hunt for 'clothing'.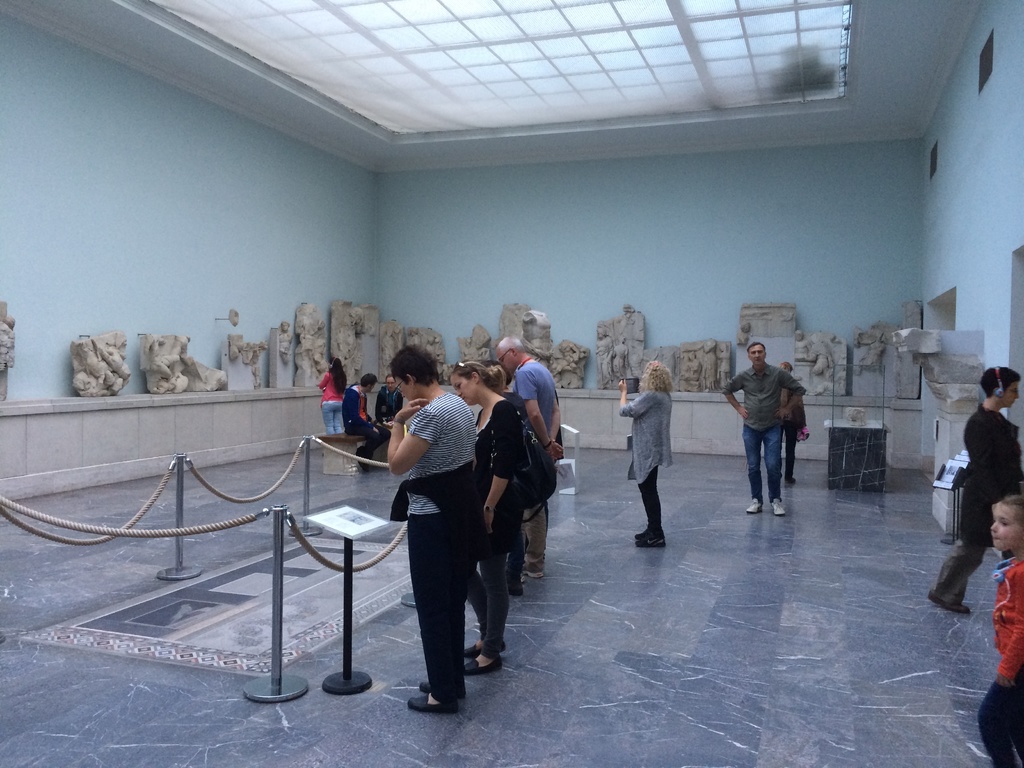
Hunted down at [720,364,813,497].
